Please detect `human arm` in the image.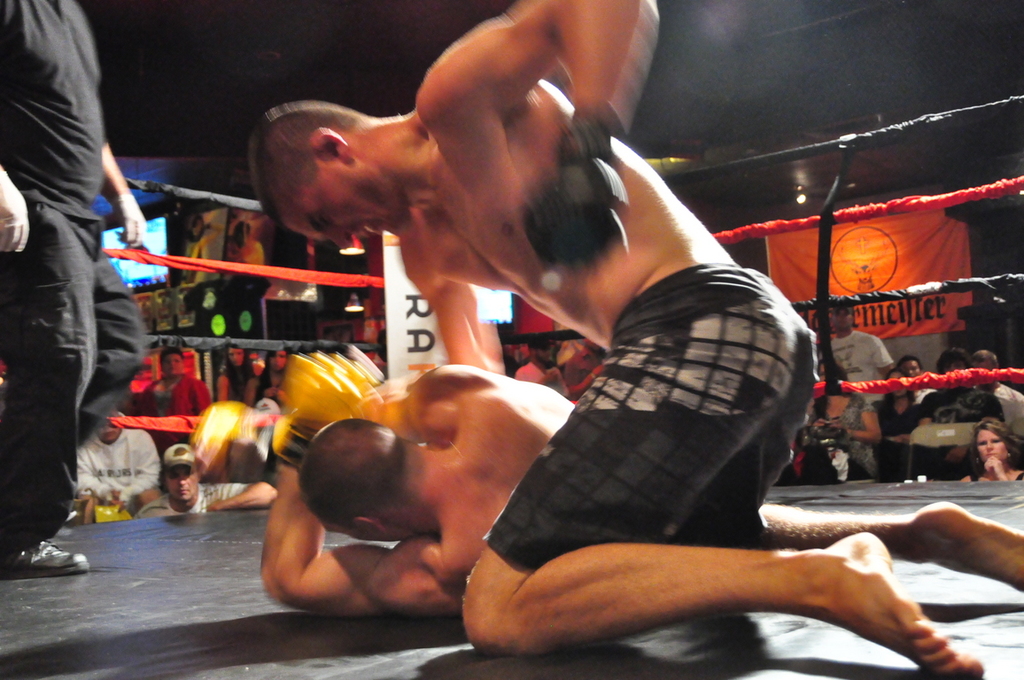
875,340,893,377.
